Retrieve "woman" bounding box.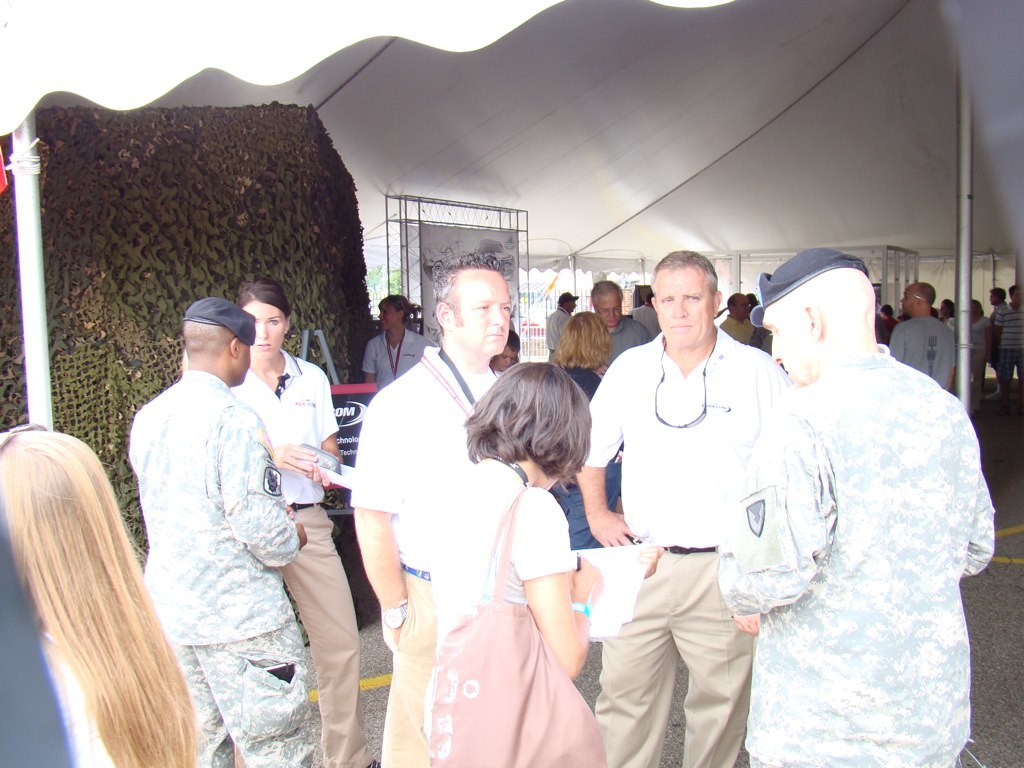
Bounding box: 0:418:215:767.
